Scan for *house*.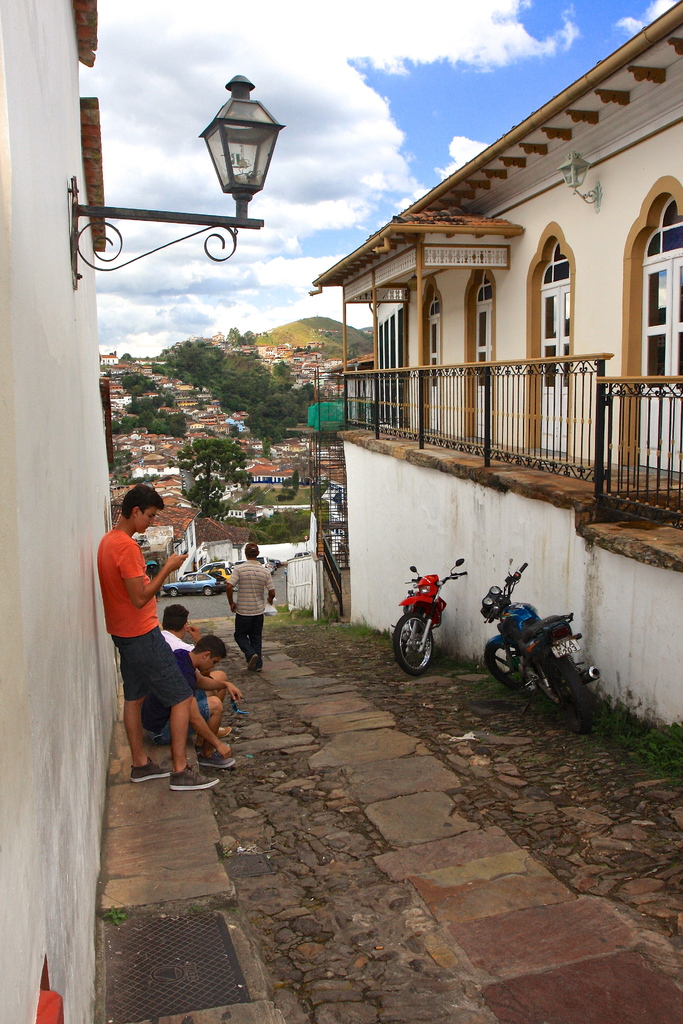
Scan result: bbox=(249, 442, 313, 595).
